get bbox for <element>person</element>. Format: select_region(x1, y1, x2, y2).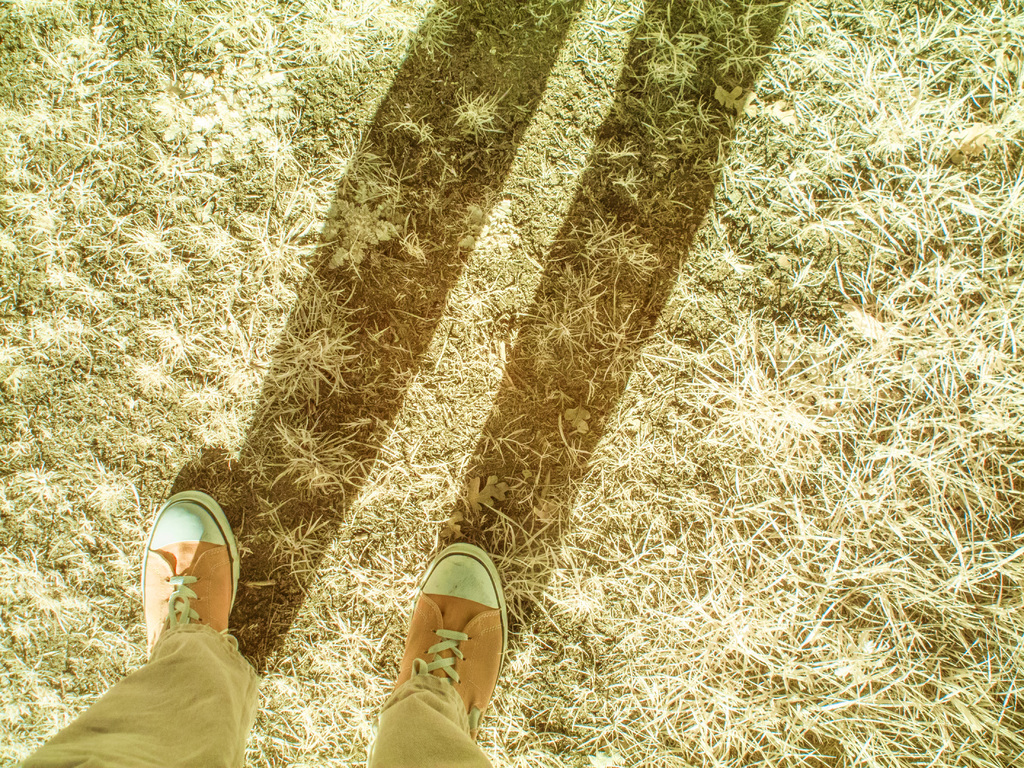
select_region(13, 490, 492, 767).
